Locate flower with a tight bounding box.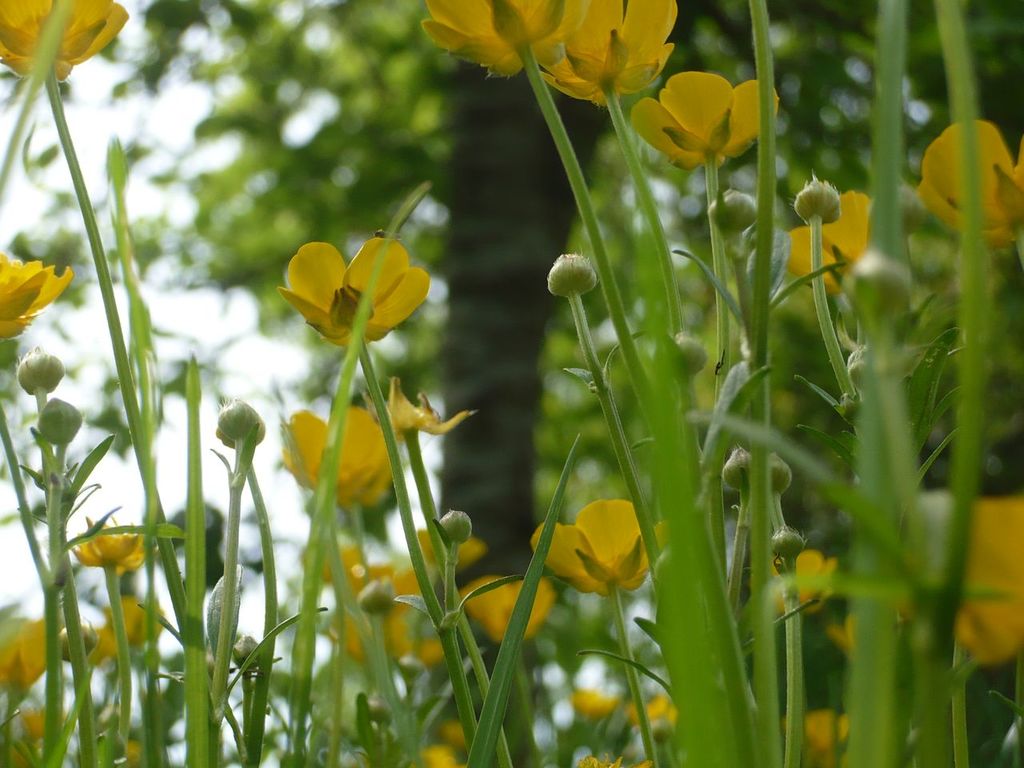
[x1=0, y1=247, x2=75, y2=346].
